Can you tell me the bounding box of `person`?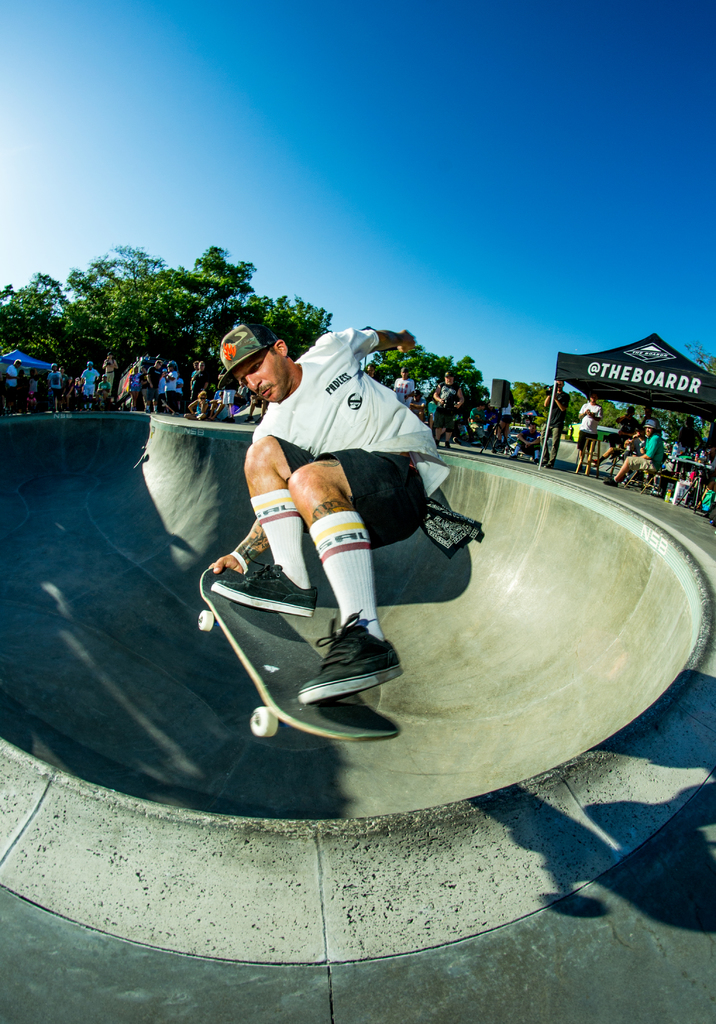
bbox=[574, 388, 600, 477].
